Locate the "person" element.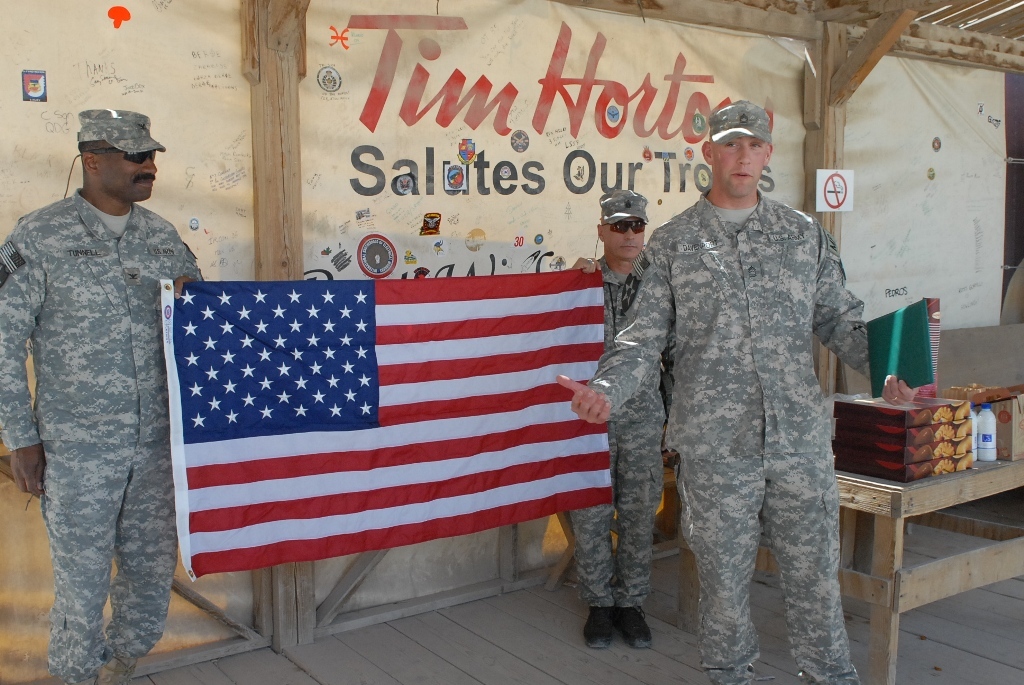
Element bbox: box=[552, 96, 923, 682].
